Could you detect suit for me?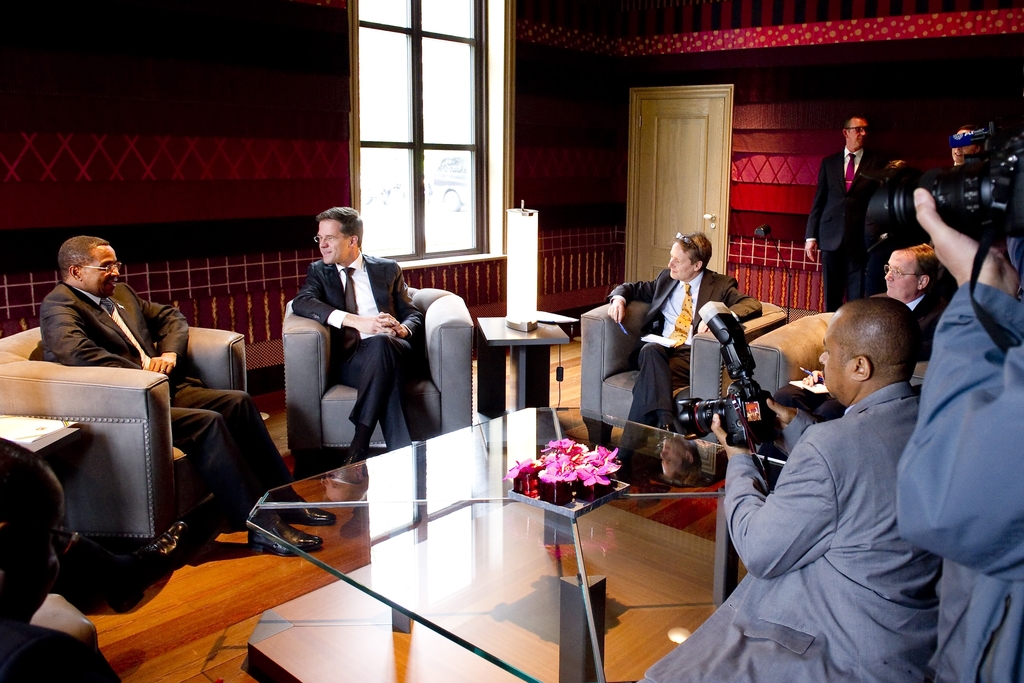
Detection result: 628:384:943:682.
